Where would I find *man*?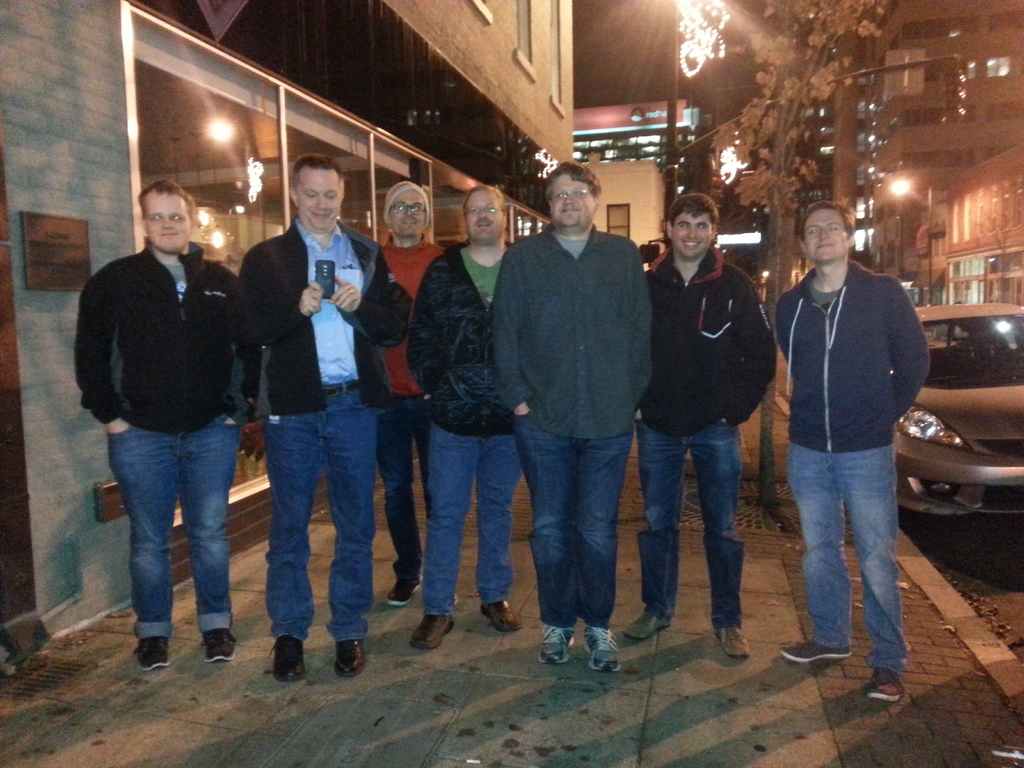
At crop(412, 177, 539, 662).
